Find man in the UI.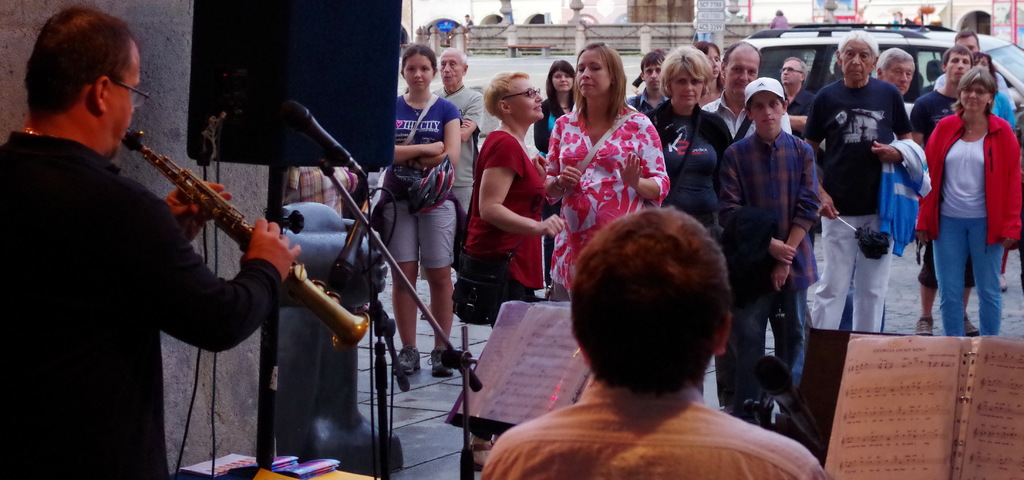
UI element at bbox(779, 57, 816, 145).
